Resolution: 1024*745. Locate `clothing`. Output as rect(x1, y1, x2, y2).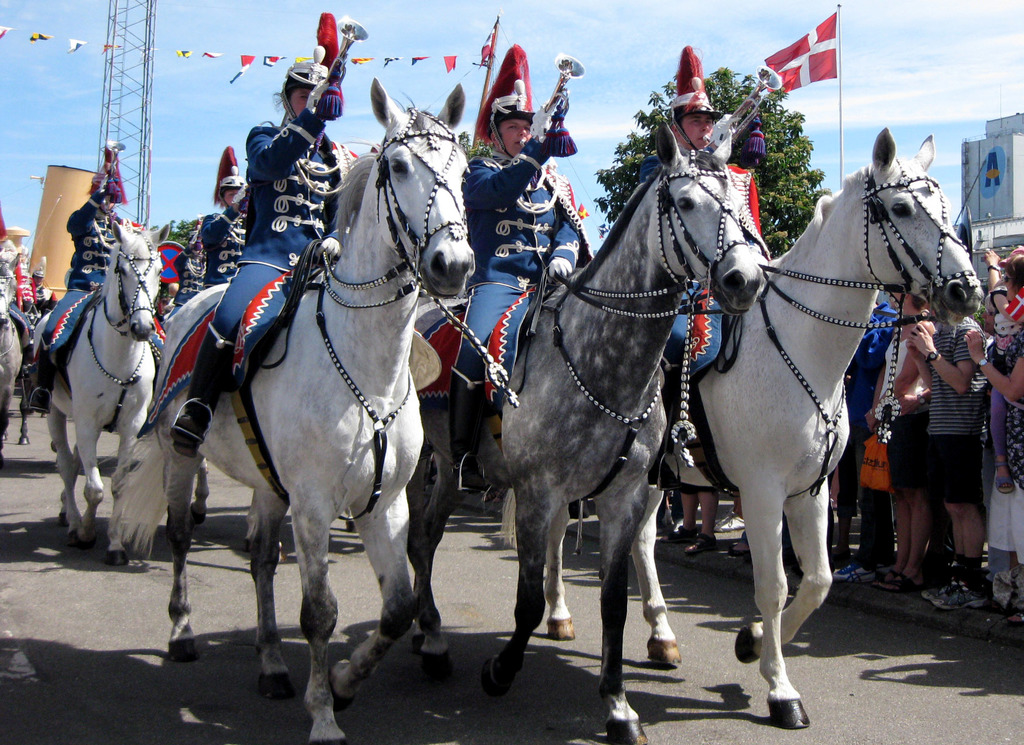
rect(36, 192, 129, 379).
